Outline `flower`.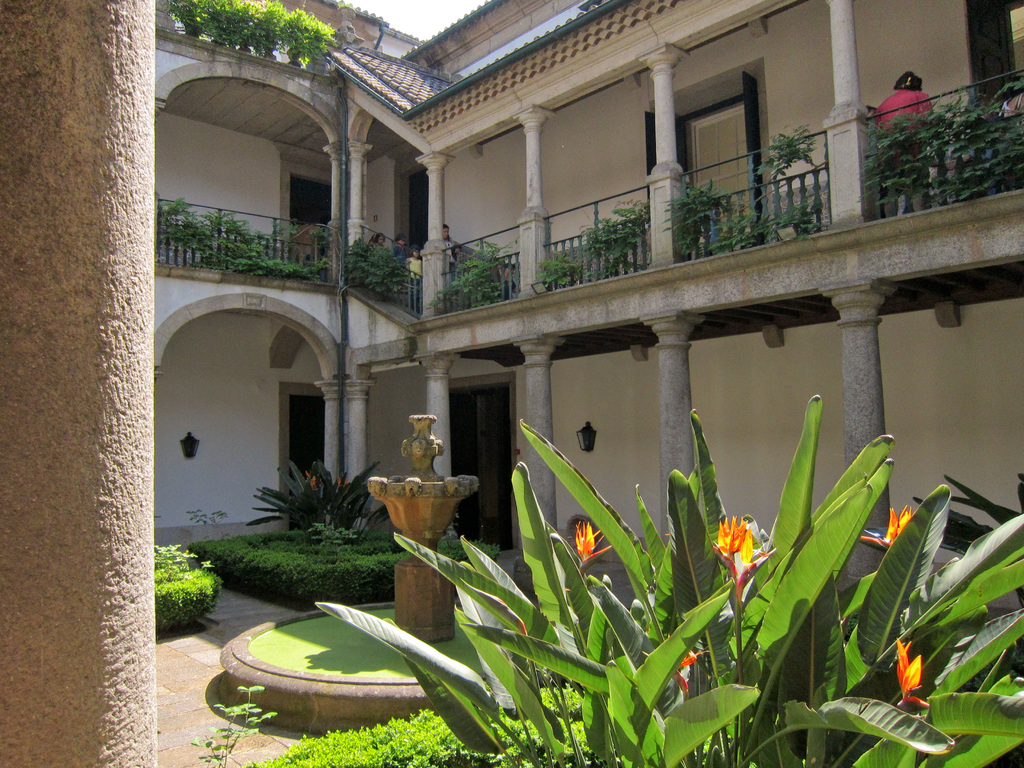
Outline: <region>712, 518, 781, 597</region>.
